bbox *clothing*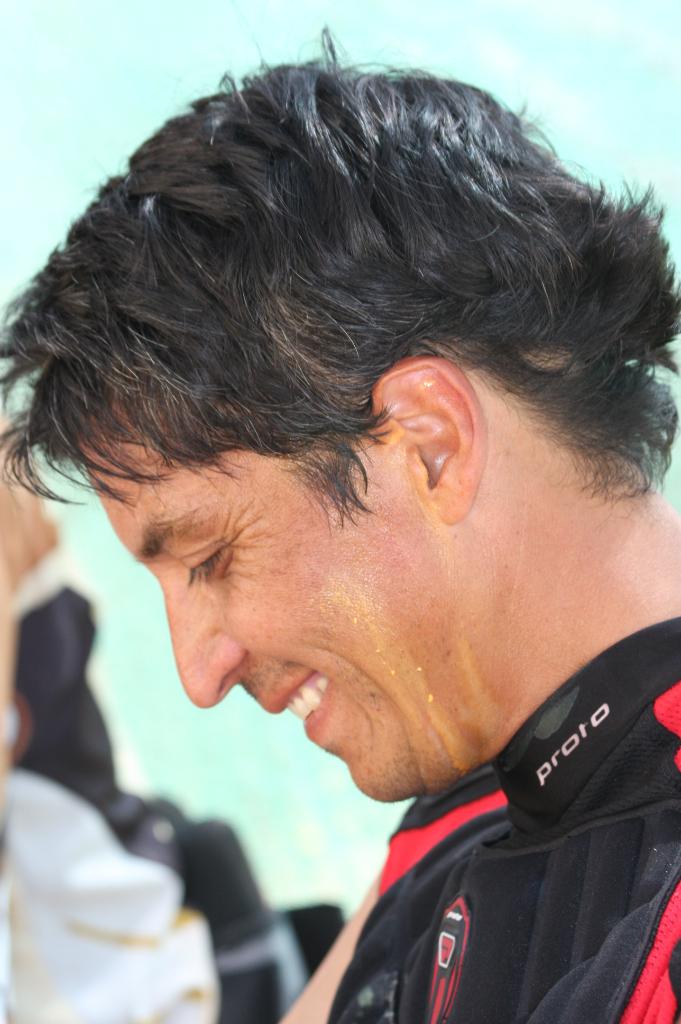
269/622/680/1015
